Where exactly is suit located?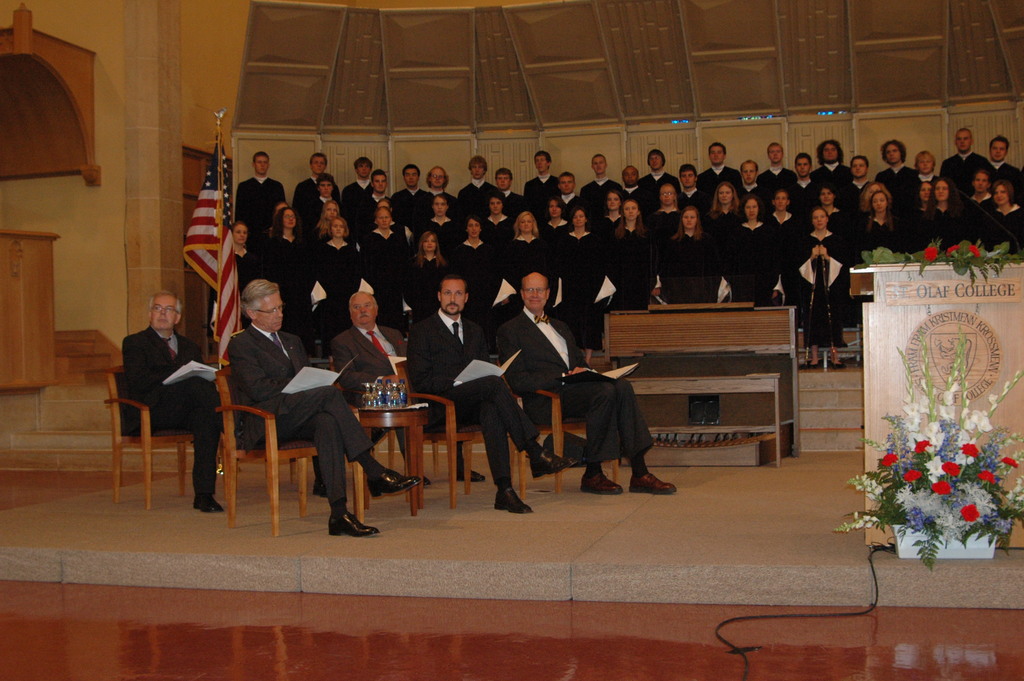
Its bounding box is <region>328, 327, 451, 459</region>.
